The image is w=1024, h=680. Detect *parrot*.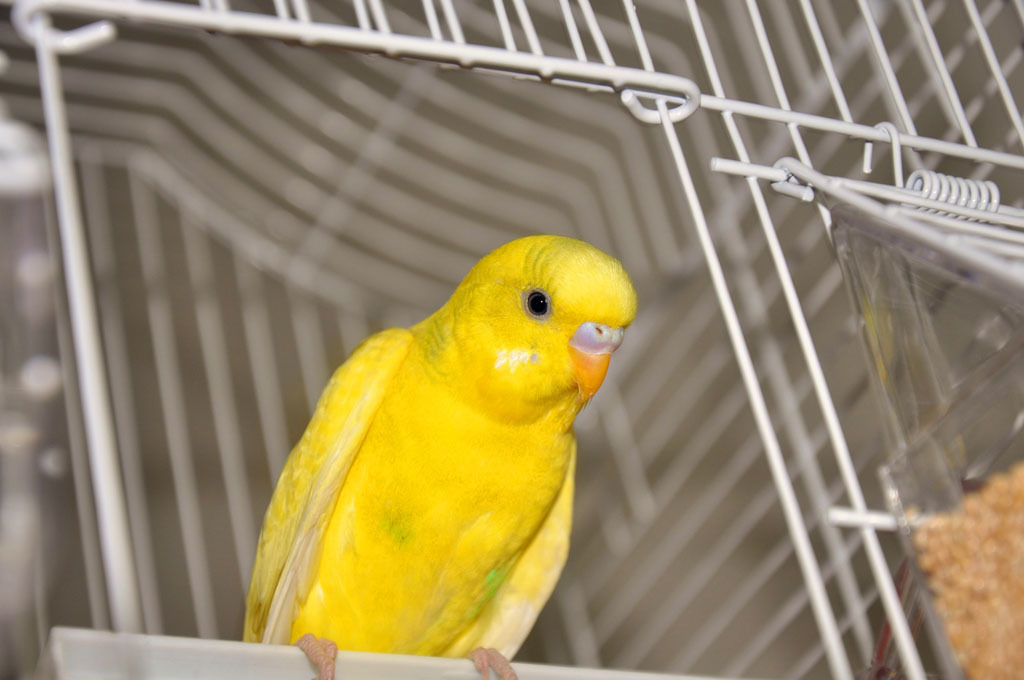
Detection: box(265, 223, 642, 676).
